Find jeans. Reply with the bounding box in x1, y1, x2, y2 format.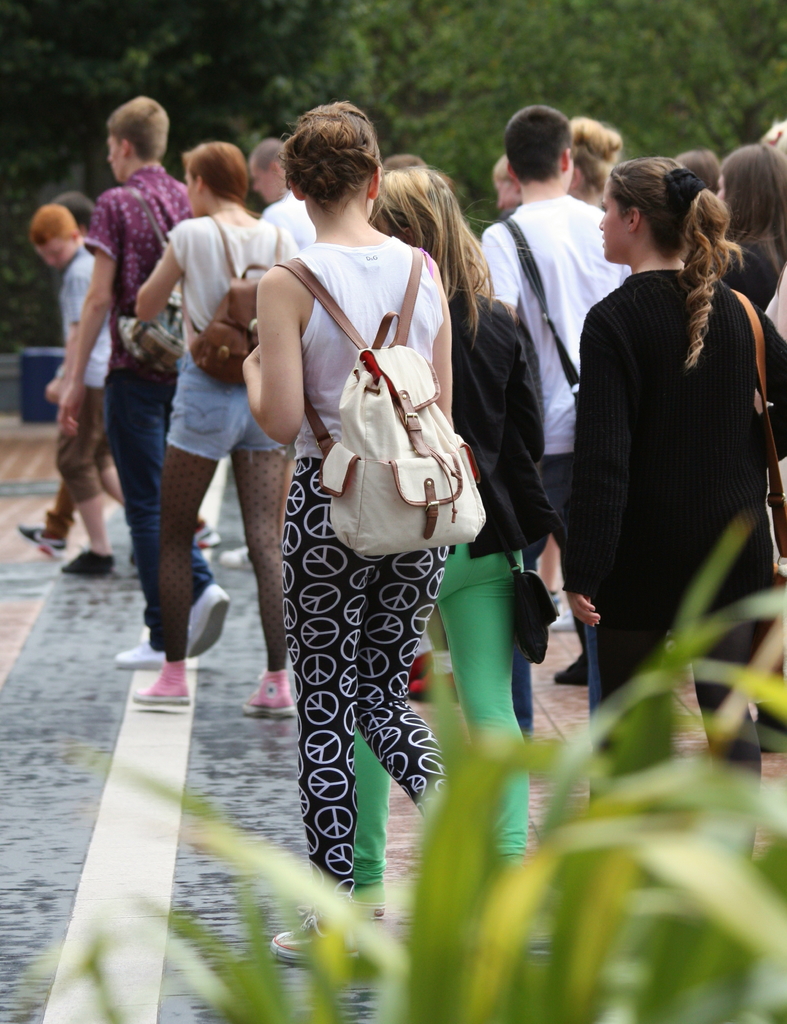
442, 545, 538, 876.
